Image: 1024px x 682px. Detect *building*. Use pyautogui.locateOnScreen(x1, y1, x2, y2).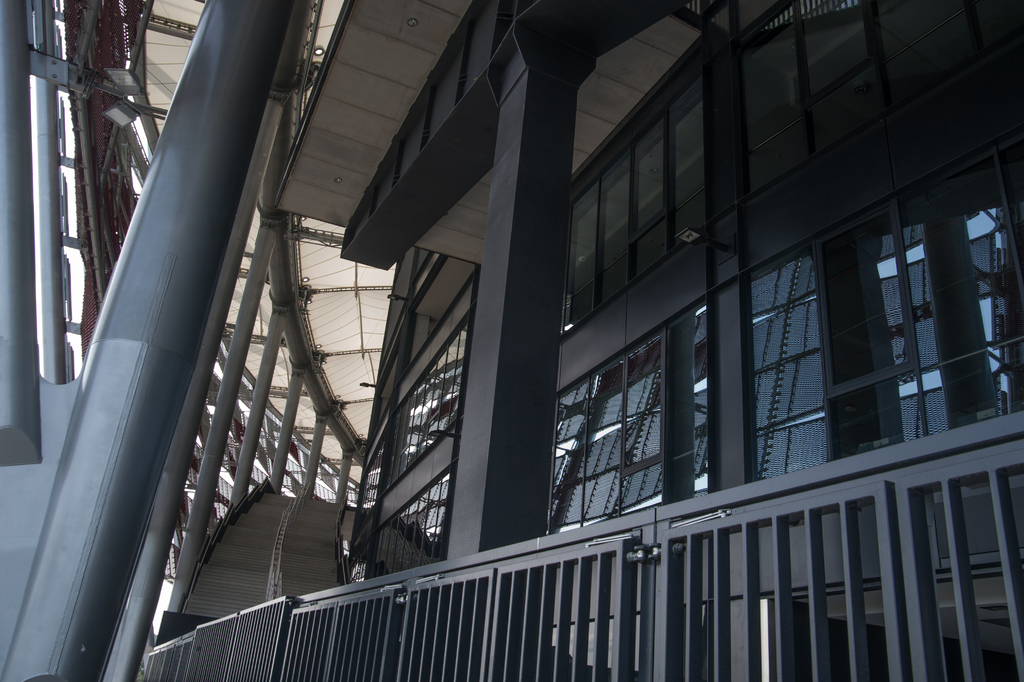
pyautogui.locateOnScreen(0, 0, 1023, 681).
